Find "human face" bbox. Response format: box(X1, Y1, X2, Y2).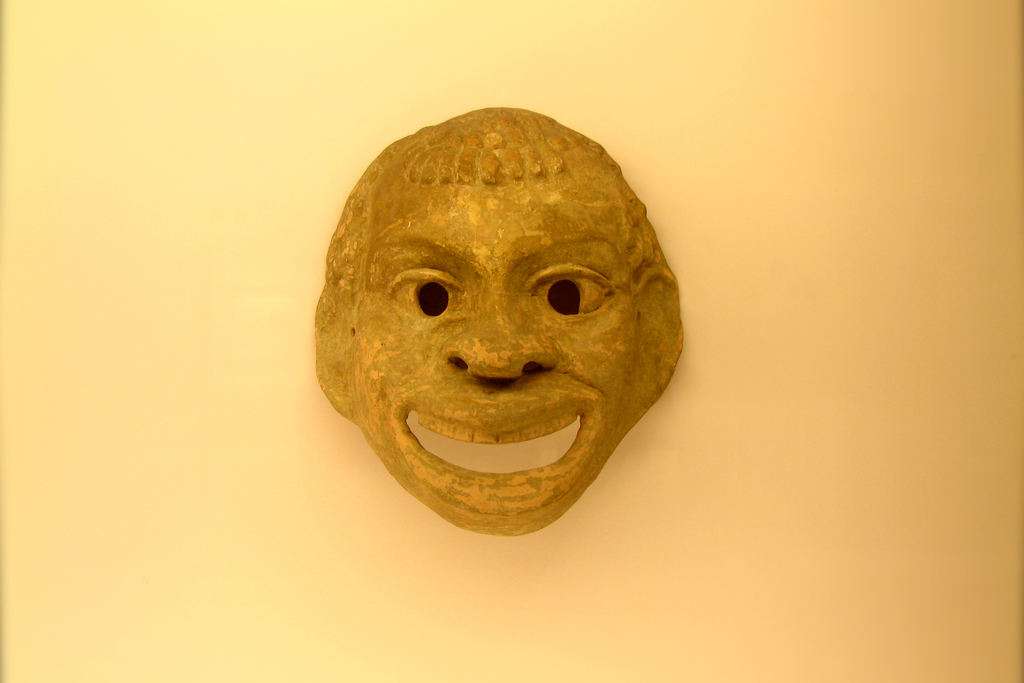
box(354, 183, 637, 539).
